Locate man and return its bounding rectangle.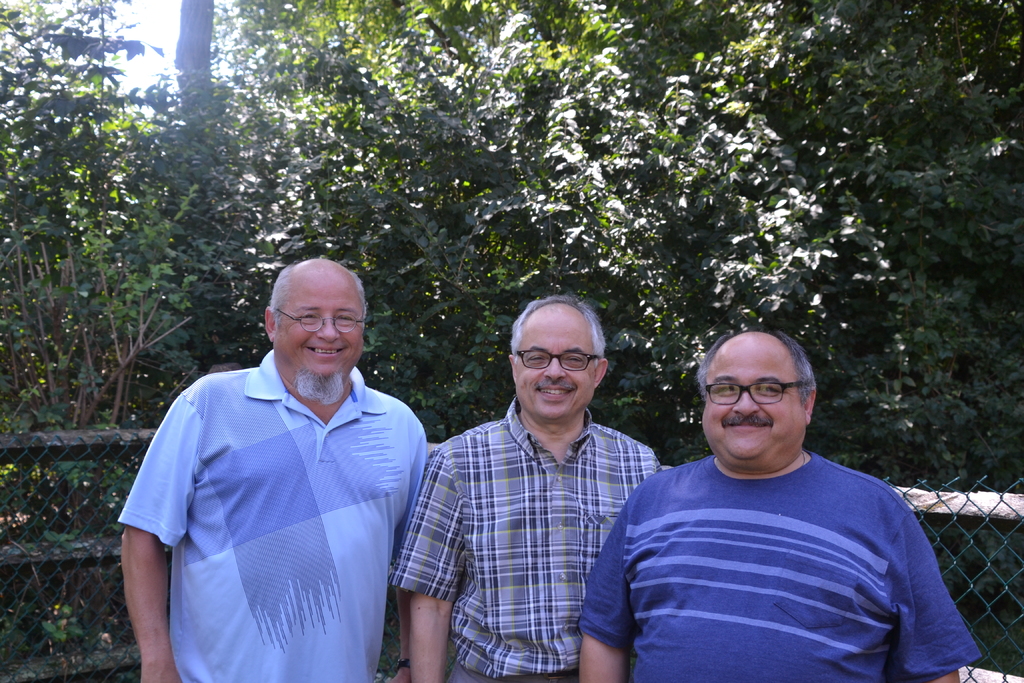
region(564, 333, 989, 682).
